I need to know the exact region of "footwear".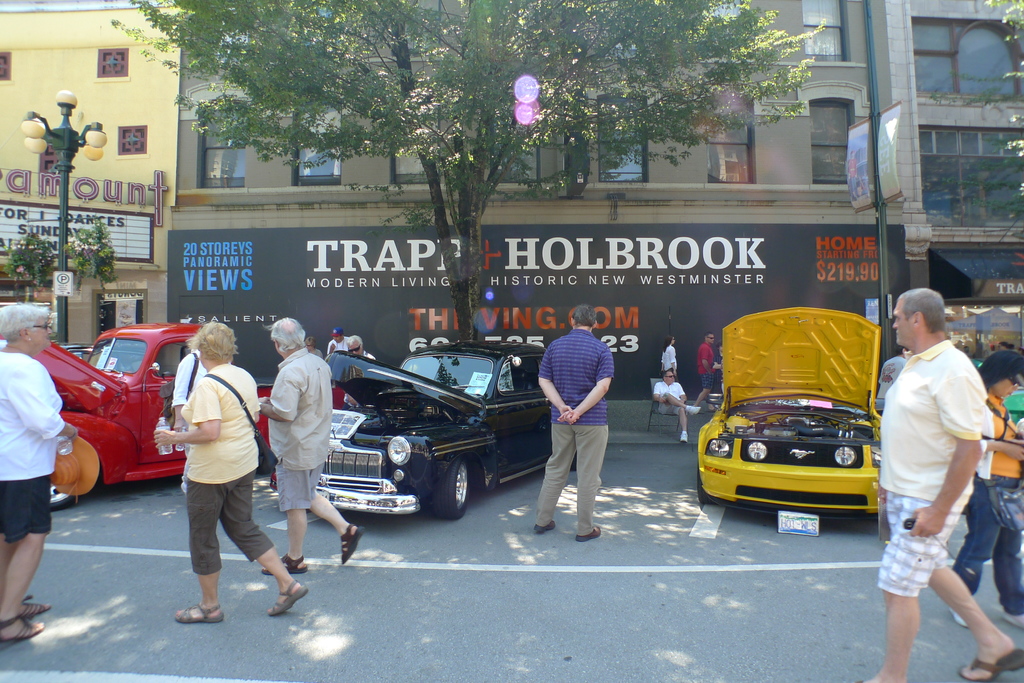
Region: pyautogui.locateOnScreen(173, 605, 227, 622).
